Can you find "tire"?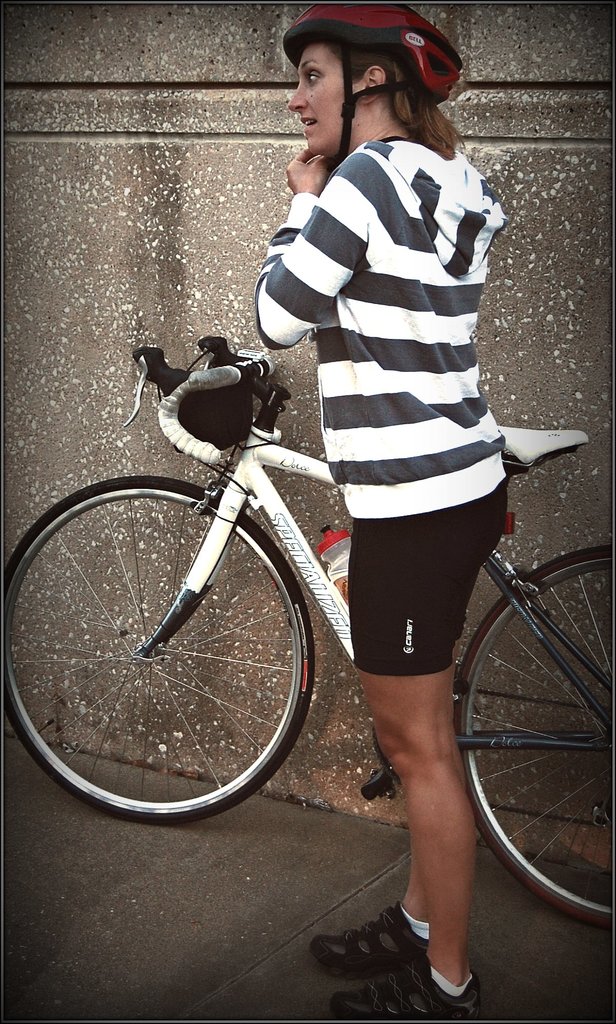
Yes, bounding box: (455, 548, 615, 929).
